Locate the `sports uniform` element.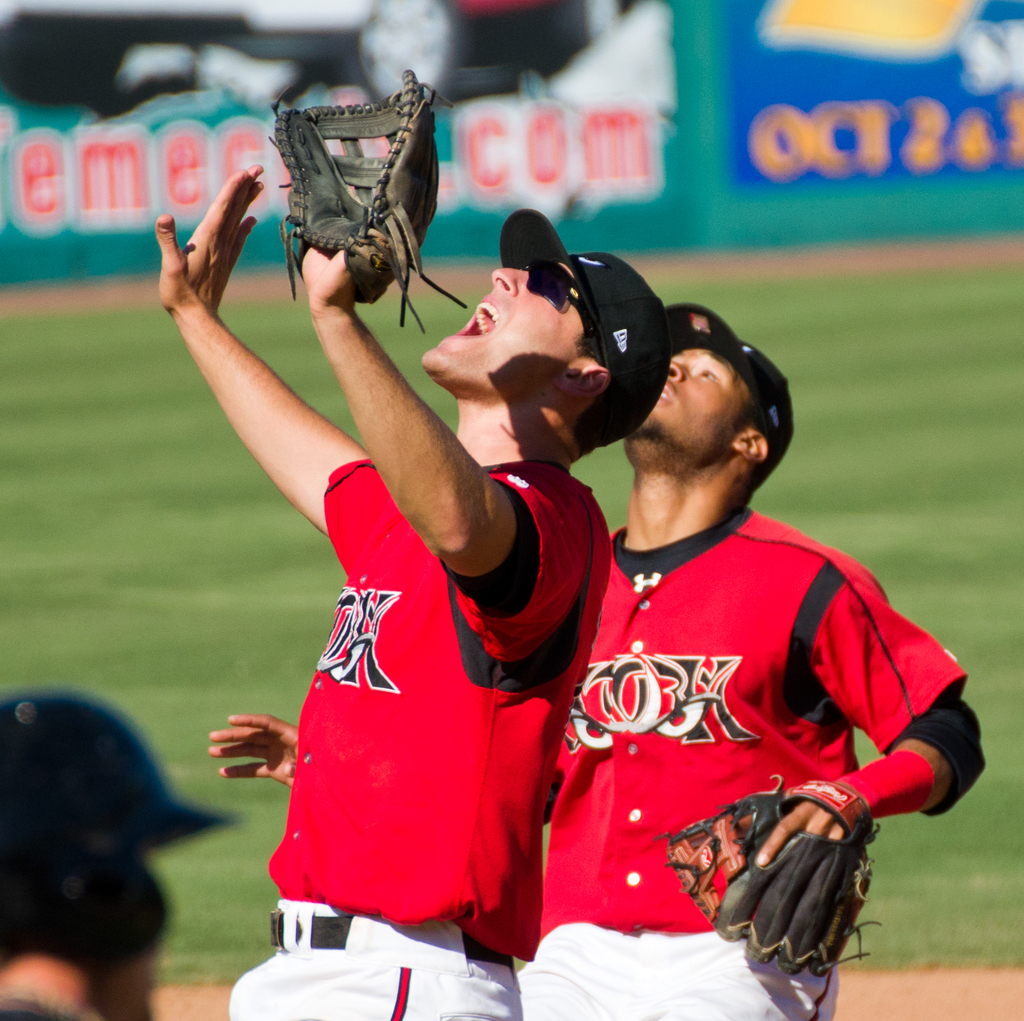
Element bbox: {"x1": 225, "y1": 67, "x2": 667, "y2": 1020}.
